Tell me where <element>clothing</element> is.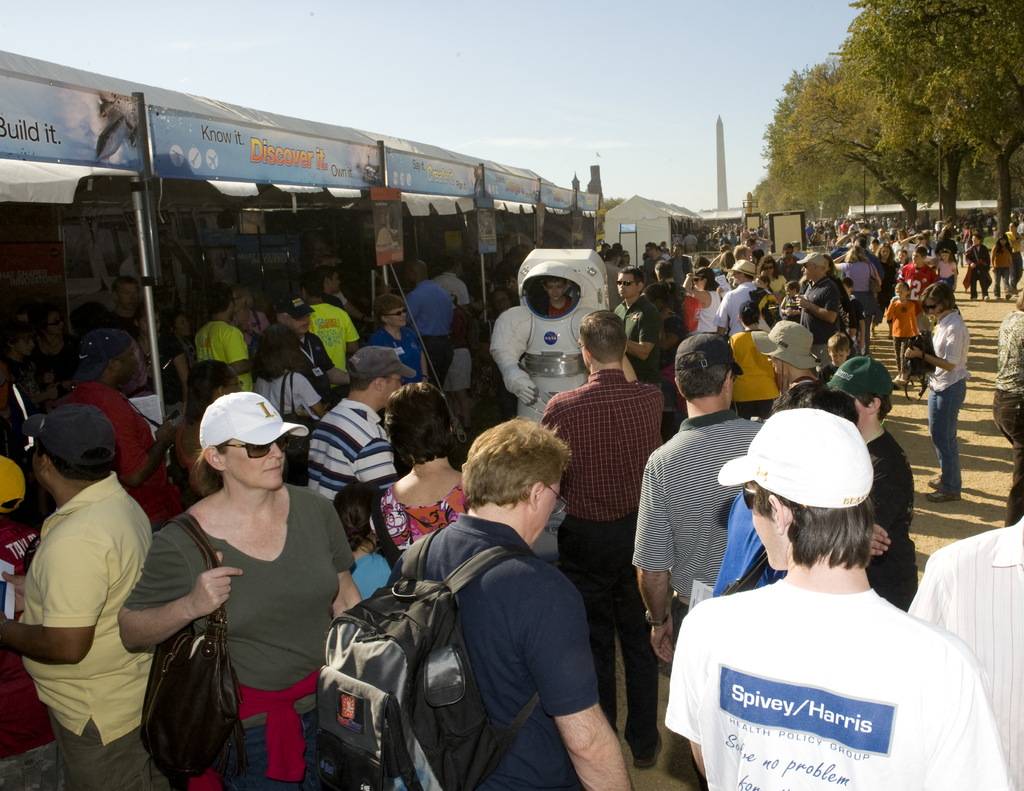
<element>clothing</element> is at rect(802, 276, 842, 361).
